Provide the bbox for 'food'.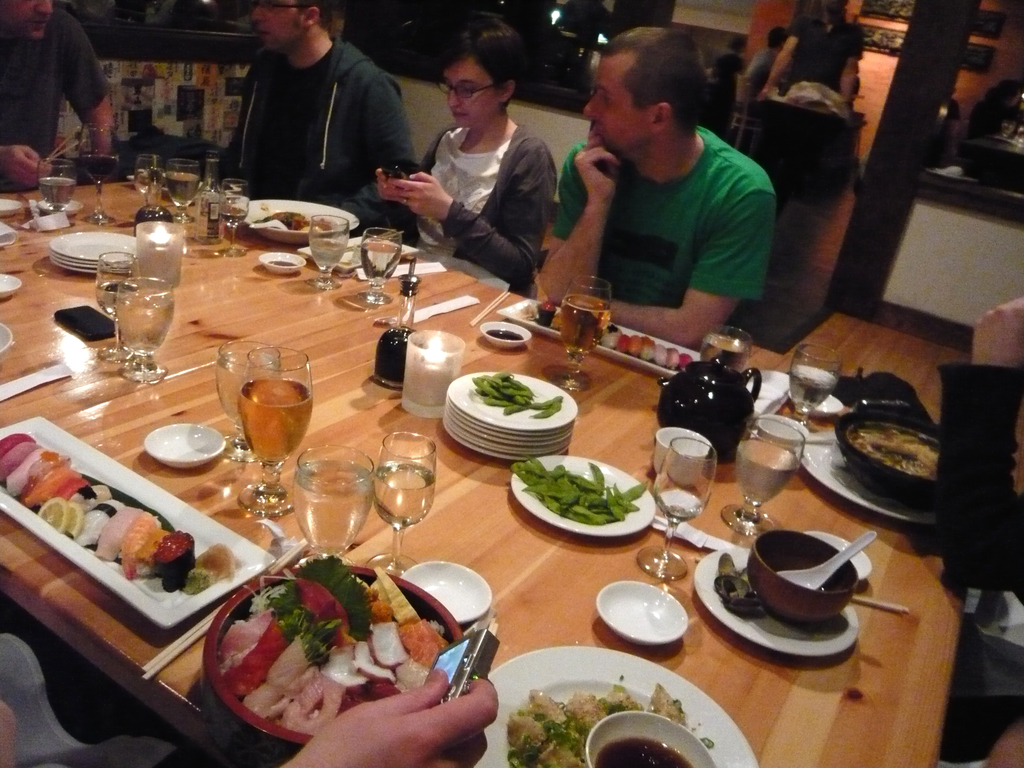
select_region(842, 426, 939, 481).
